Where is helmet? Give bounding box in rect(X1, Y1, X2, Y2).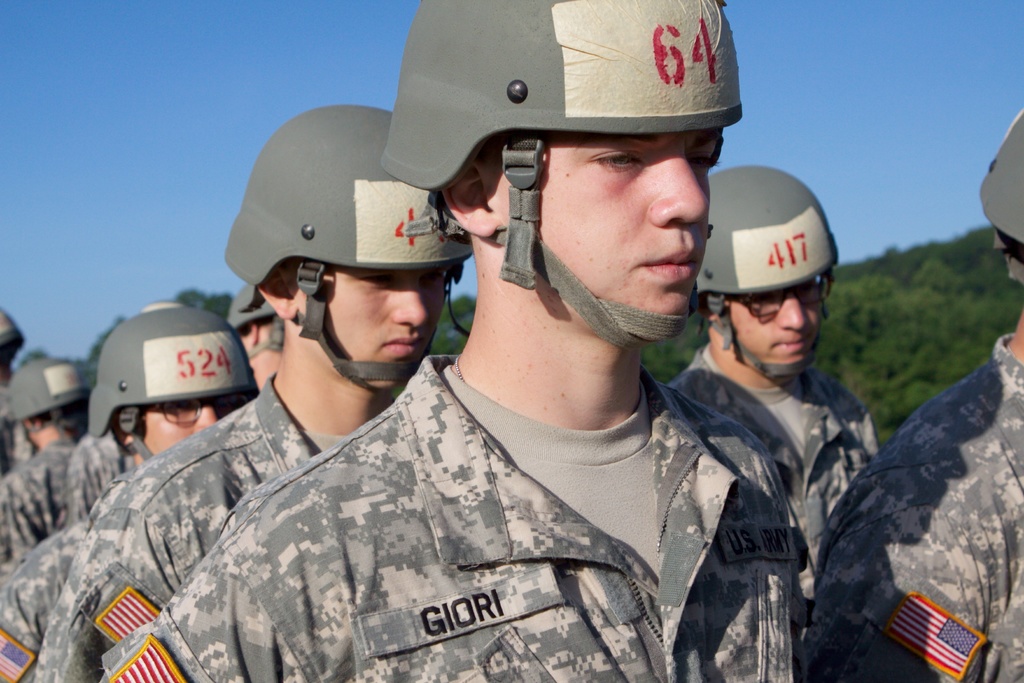
rect(377, 0, 749, 359).
